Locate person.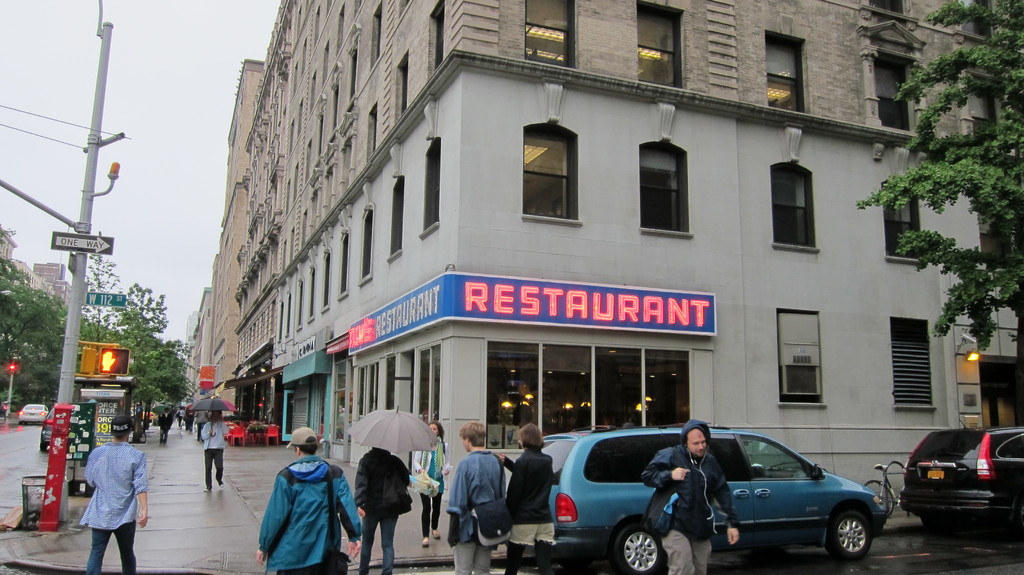
Bounding box: (left=151, top=407, right=176, bottom=448).
